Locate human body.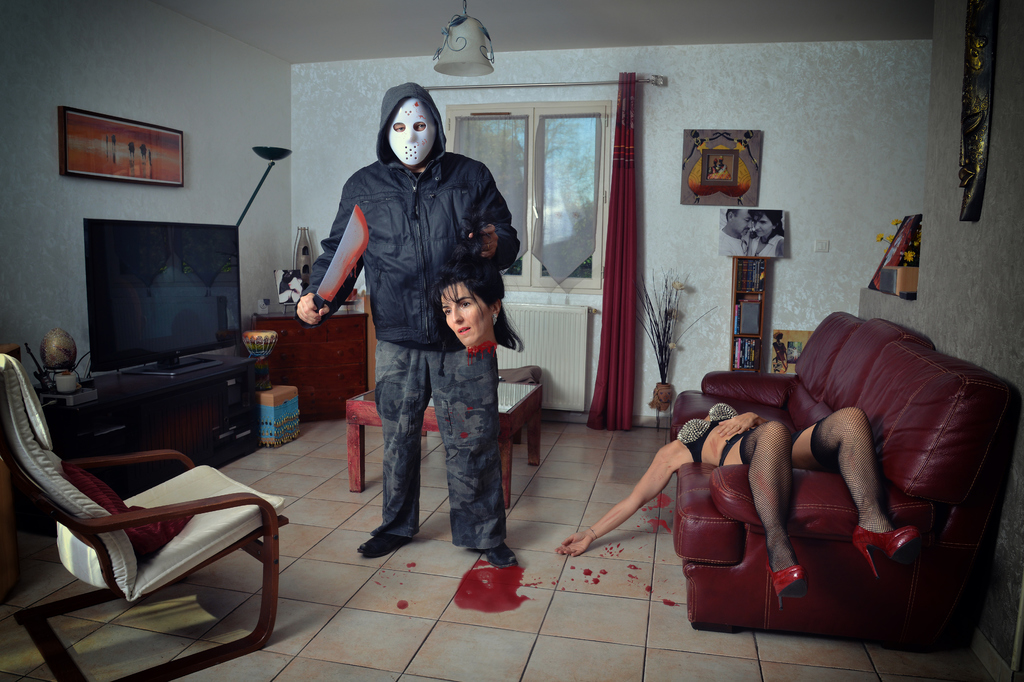
Bounding box: 311/98/519/568.
